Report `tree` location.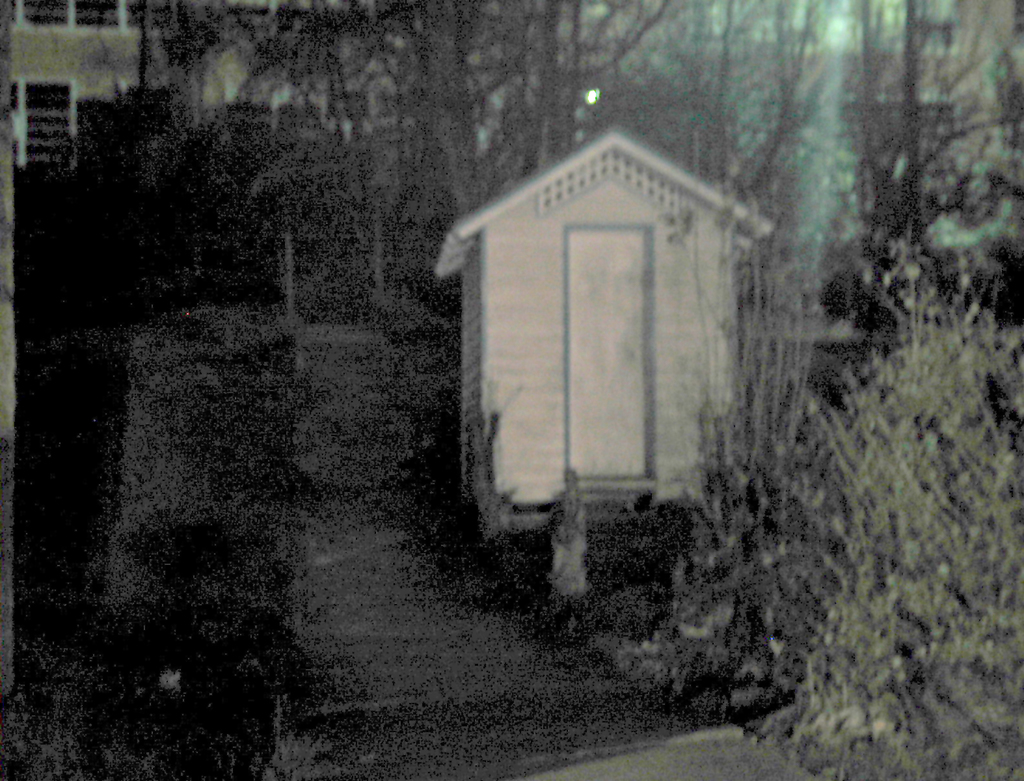
Report: (436,0,542,210).
